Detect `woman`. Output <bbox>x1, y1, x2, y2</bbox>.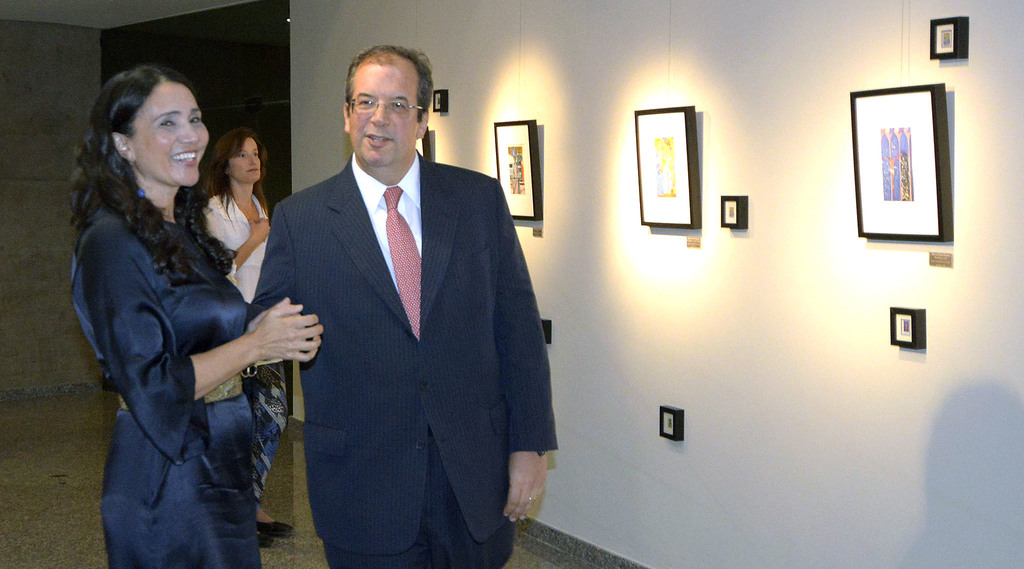
<bbox>64, 54, 275, 568</bbox>.
